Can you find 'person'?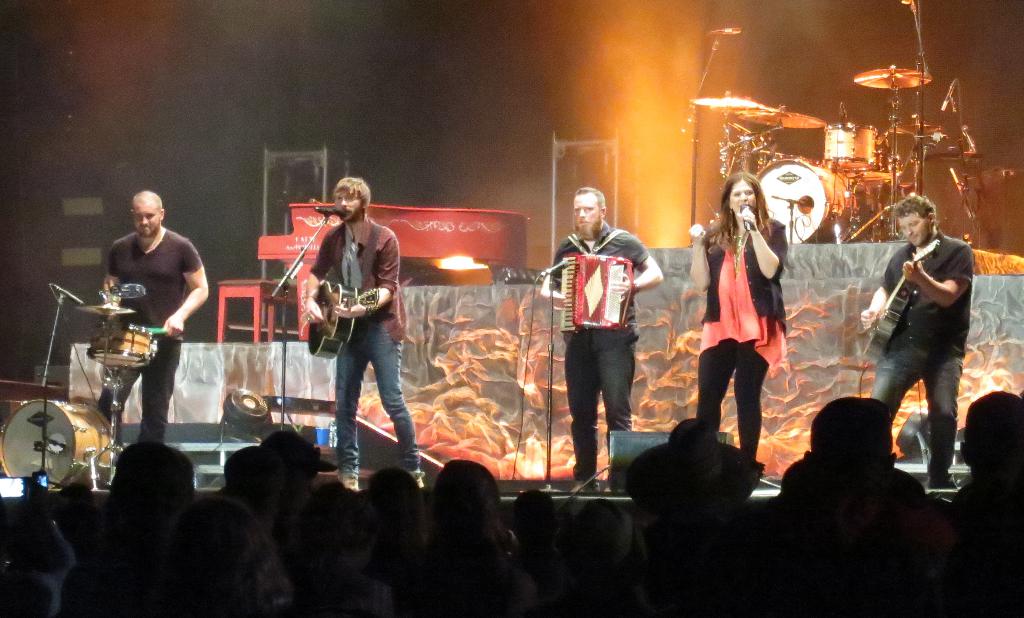
Yes, bounding box: detection(97, 186, 215, 441).
